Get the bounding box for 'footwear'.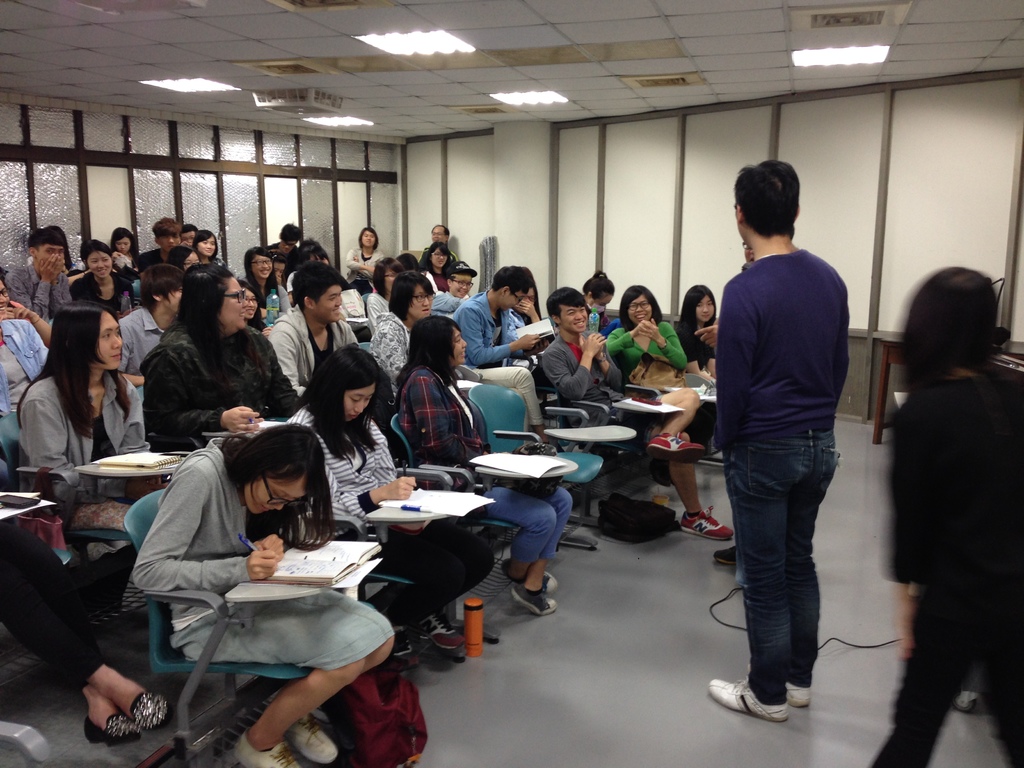
<box>289,714,339,762</box>.
